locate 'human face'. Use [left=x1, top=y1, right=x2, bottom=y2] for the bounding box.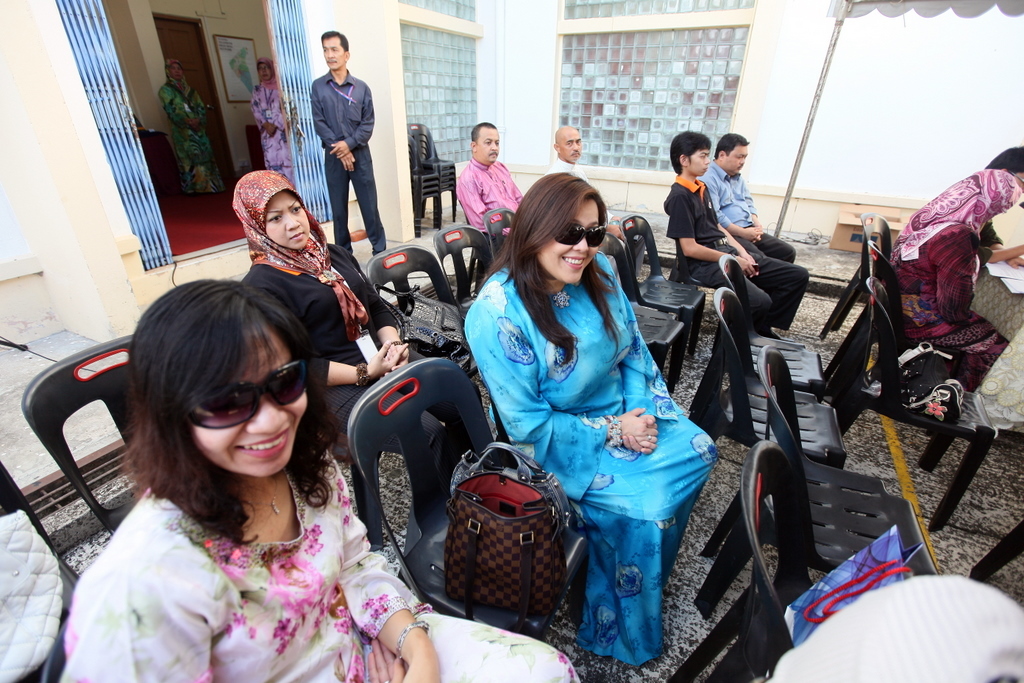
[left=321, top=39, right=343, bottom=68].
